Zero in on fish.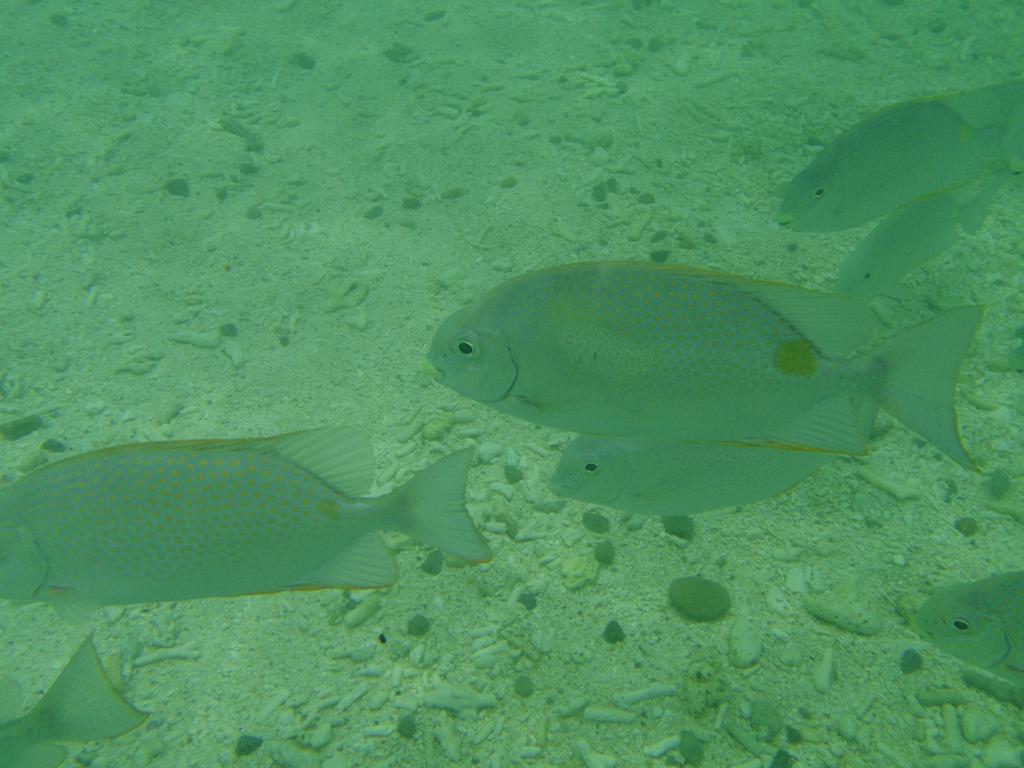
Zeroed in: 773,94,1023,222.
